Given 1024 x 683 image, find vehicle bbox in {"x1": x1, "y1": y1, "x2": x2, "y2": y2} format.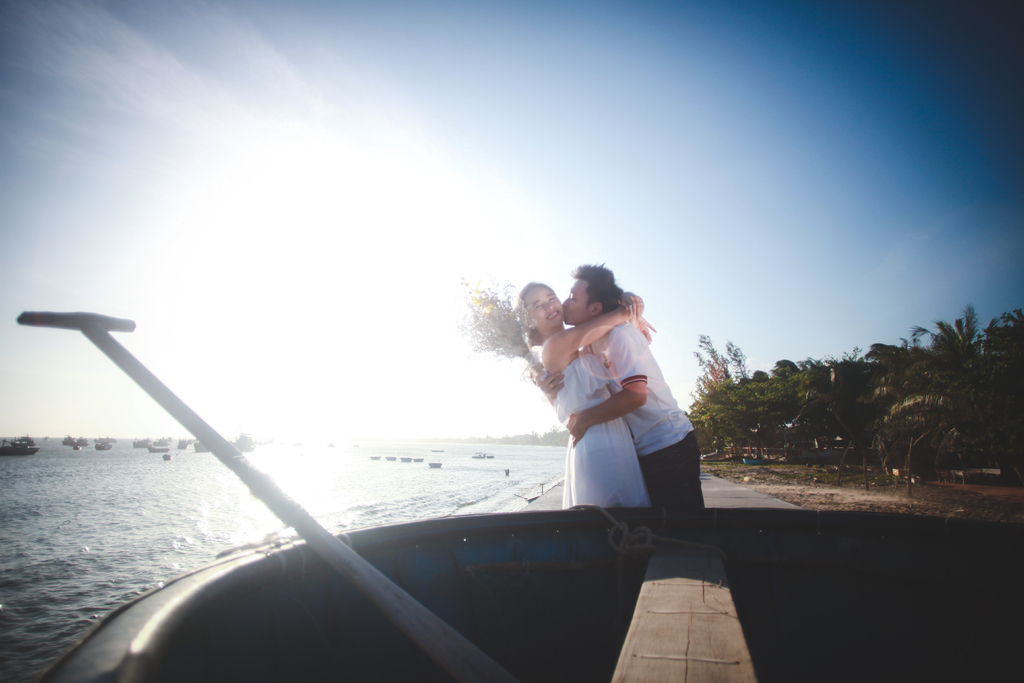
{"x1": 0, "y1": 441, "x2": 37, "y2": 454}.
